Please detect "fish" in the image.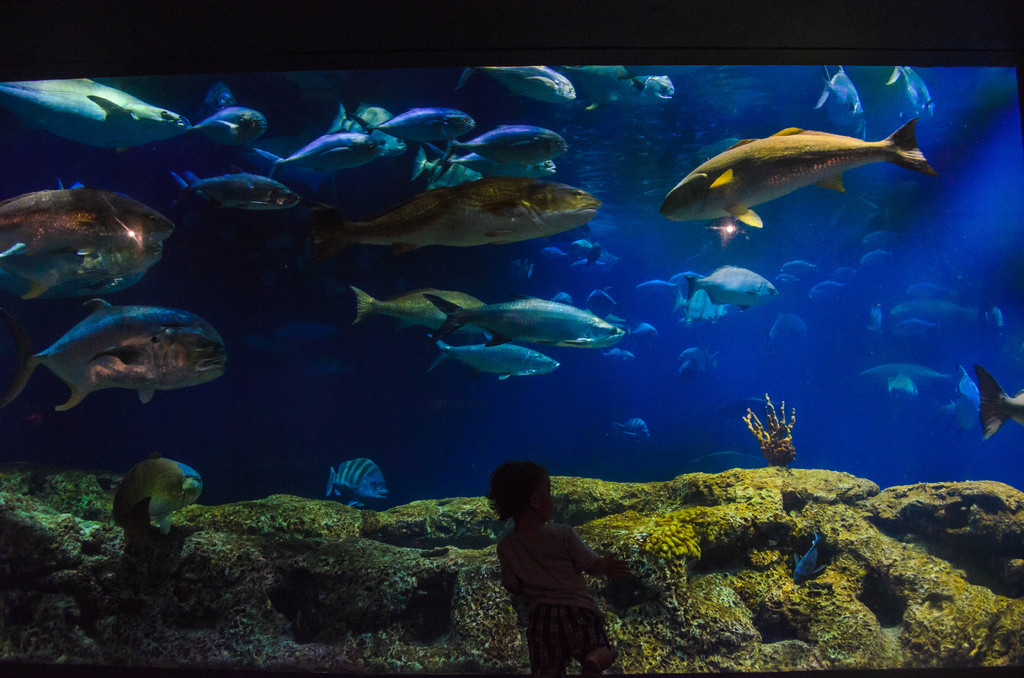
(564, 234, 602, 267).
